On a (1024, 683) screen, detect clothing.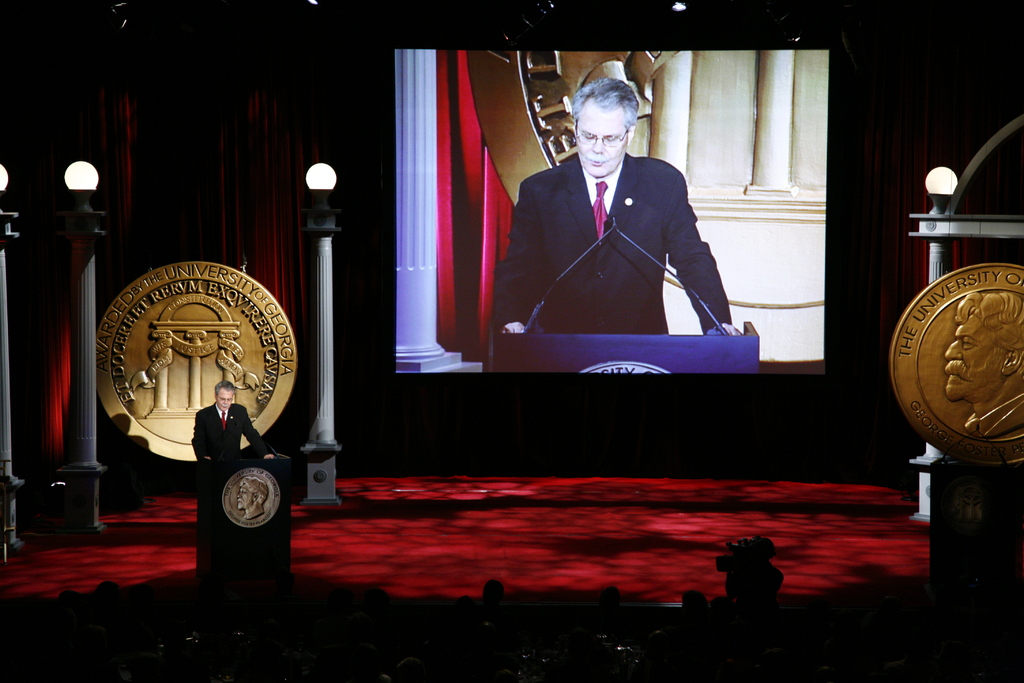
bbox(501, 125, 736, 346).
